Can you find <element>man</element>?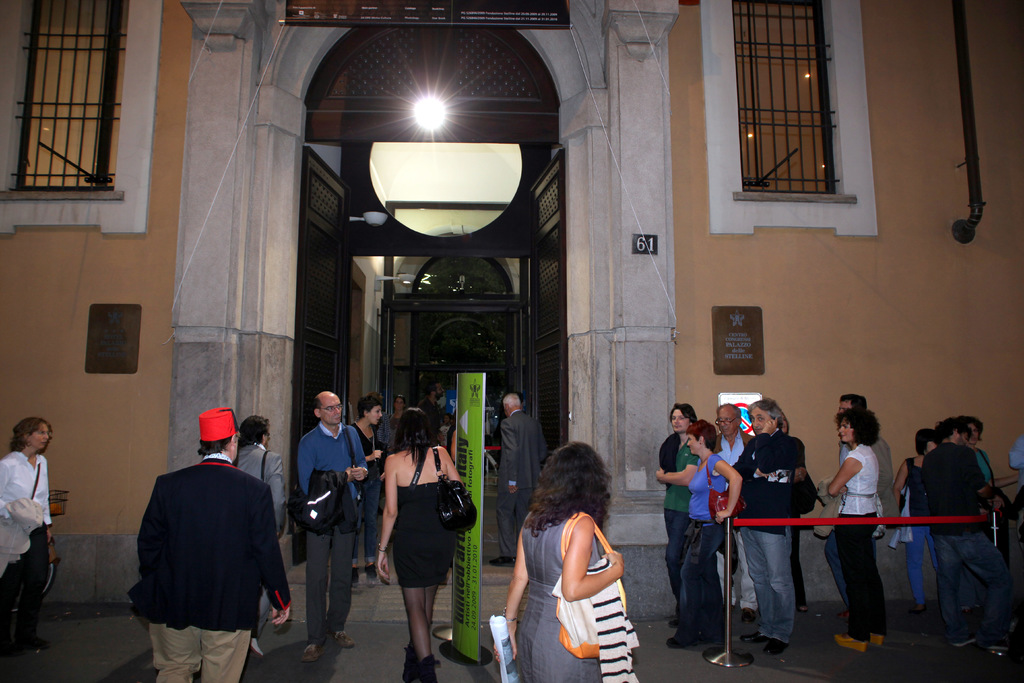
Yes, bounding box: Rect(127, 405, 300, 682).
